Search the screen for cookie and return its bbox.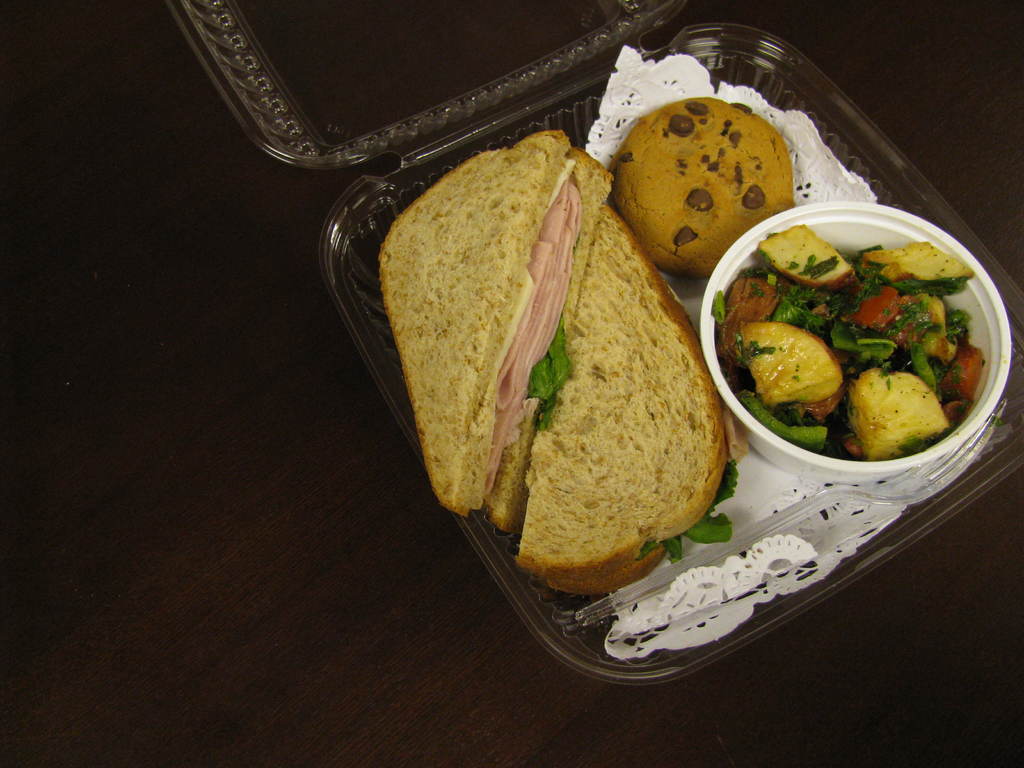
Found: rect(615, 86, 790, 281).
